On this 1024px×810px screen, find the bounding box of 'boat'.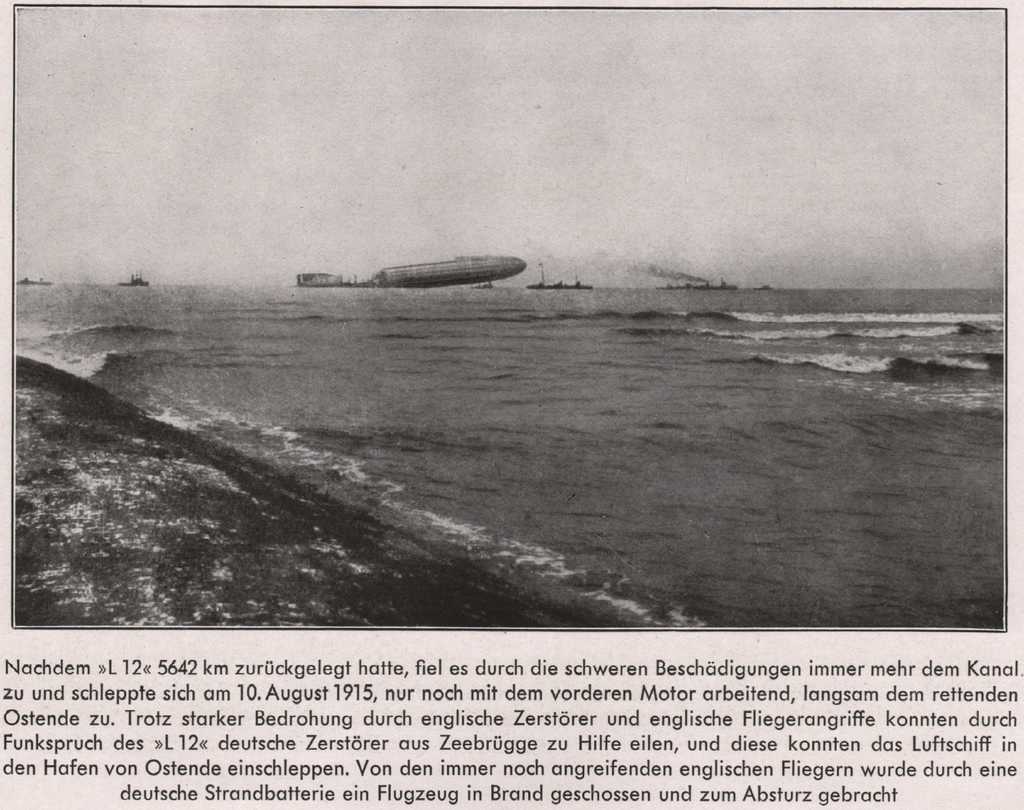
Bounding box: [x1=114, y1=267, x2=152, y2=289].
